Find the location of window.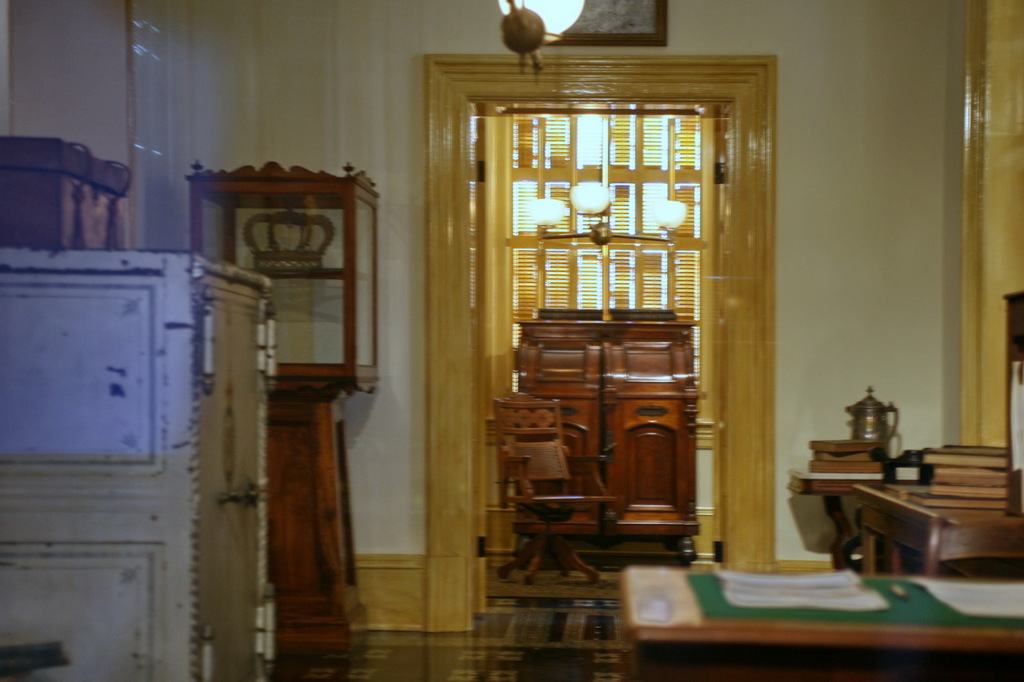
Location: select_region(458, 84, 720, 630).
